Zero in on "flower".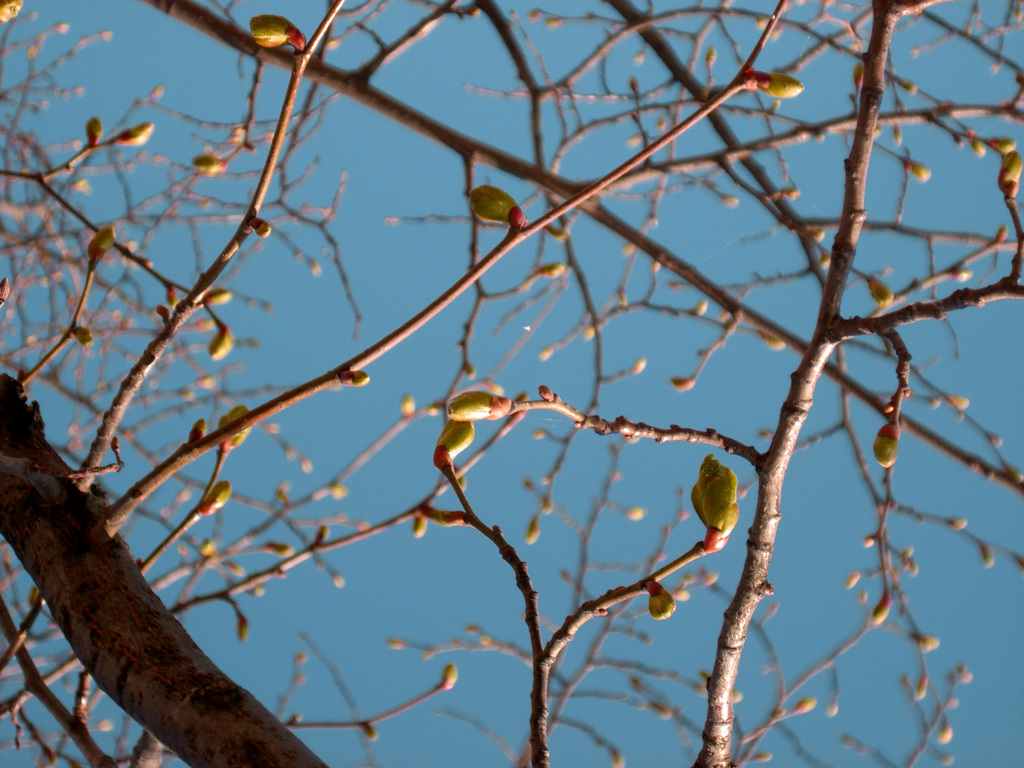
Zeroed in: detection(819, 253, 837, 268).
